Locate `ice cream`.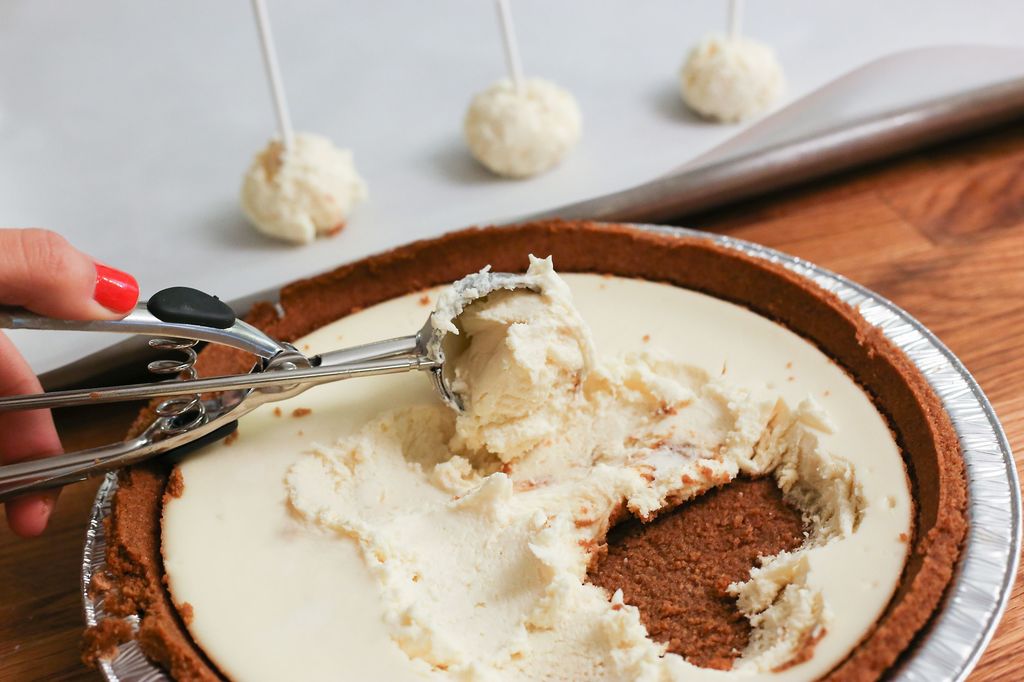
Bounding box: Rect(673, 25, 788, 127).
